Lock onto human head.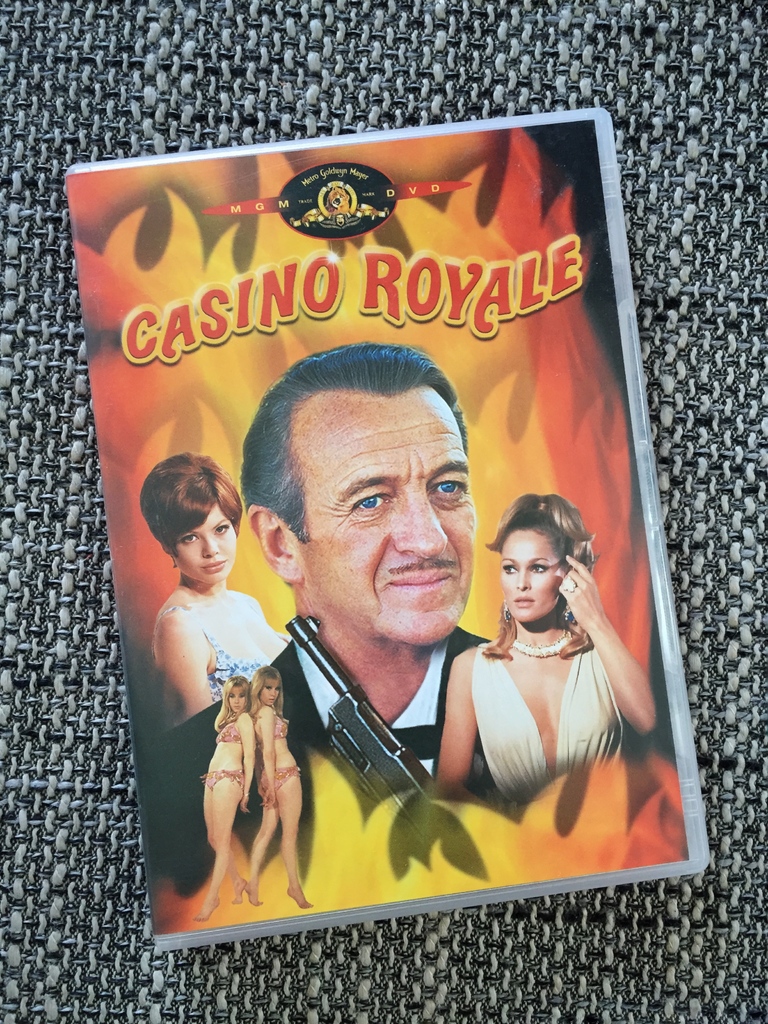
Locked: 222 672 254 717.
